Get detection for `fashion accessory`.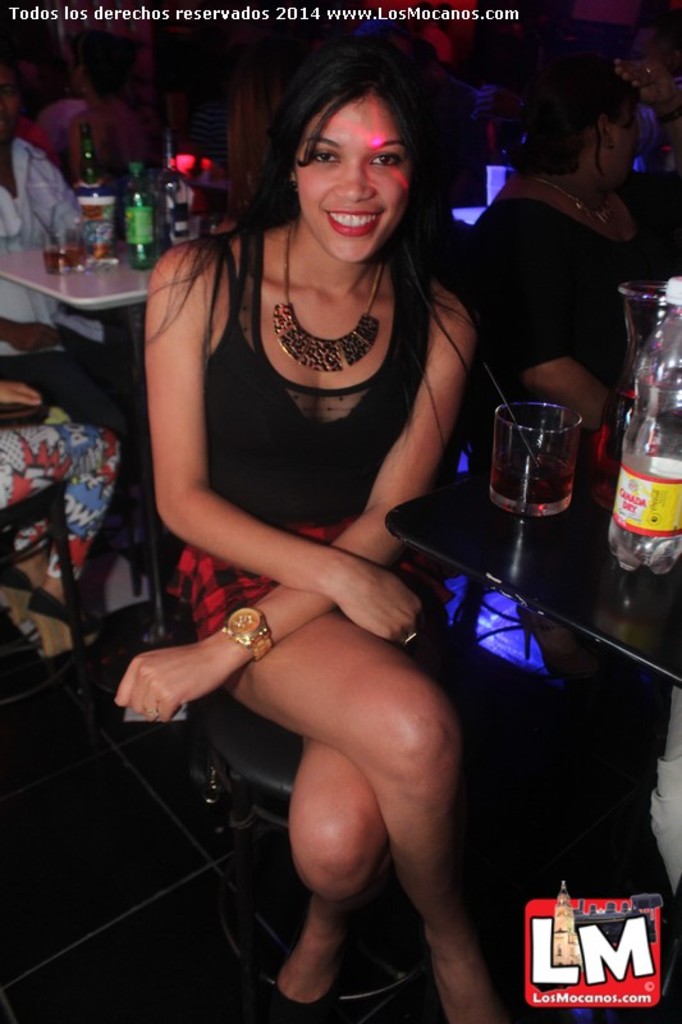
Detection: locate(518, 604, 594, 678).
